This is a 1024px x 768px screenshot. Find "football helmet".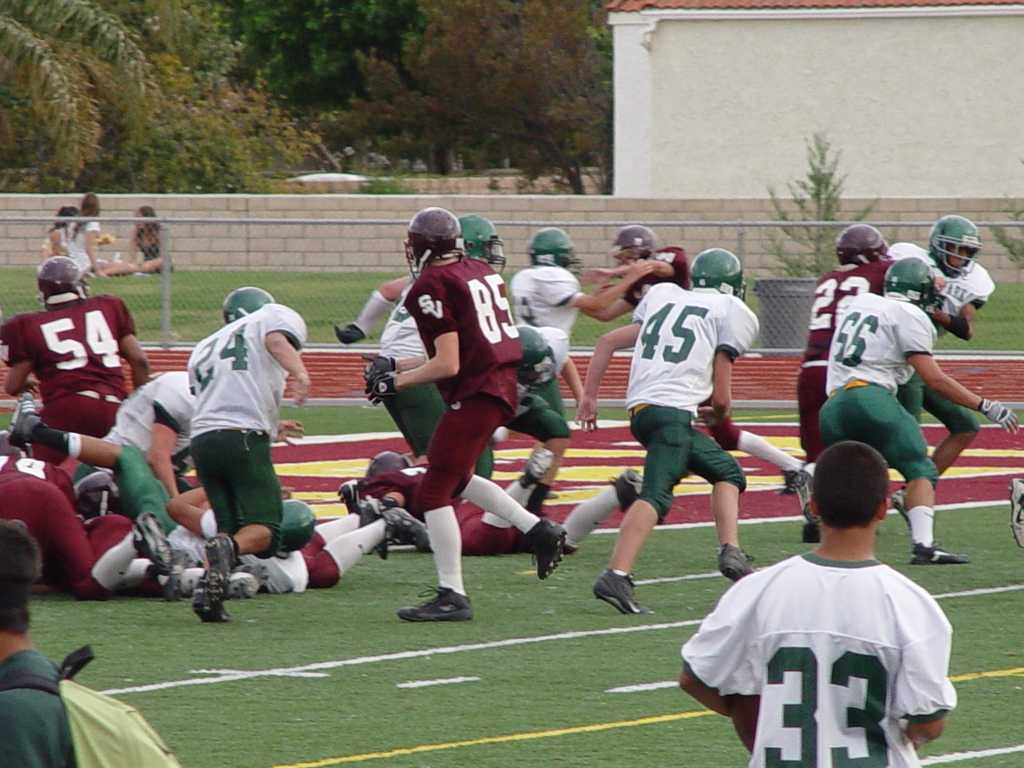
Bounding box: <box>606,220,650,274</box>.
